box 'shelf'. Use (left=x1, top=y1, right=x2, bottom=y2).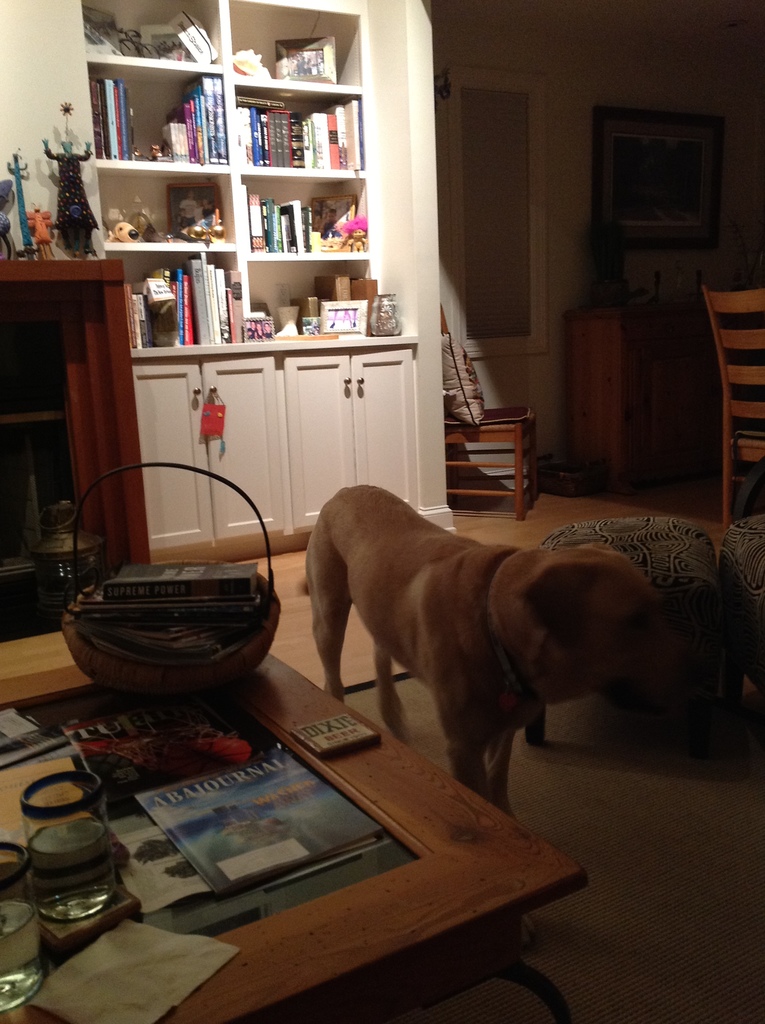
(left=77, top=0, right=384, bottom=351).
